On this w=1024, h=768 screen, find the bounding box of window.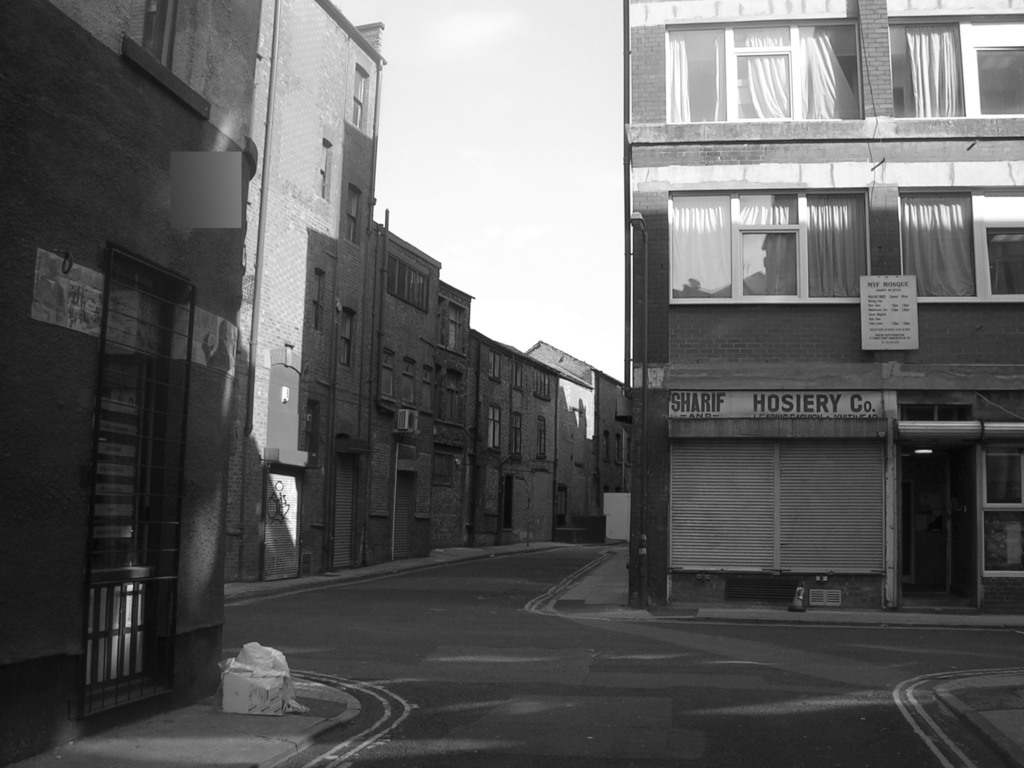
Bounding box: select_region(504, 412, 522, 455).
